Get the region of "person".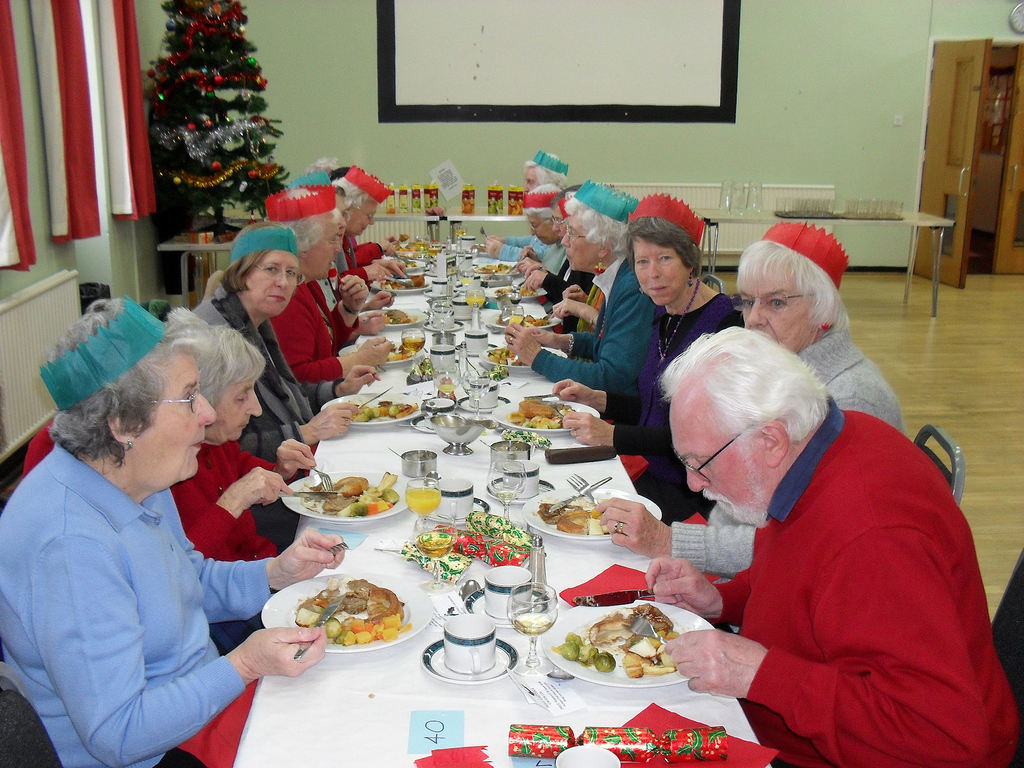
locate(6, 299, 342, 767).
